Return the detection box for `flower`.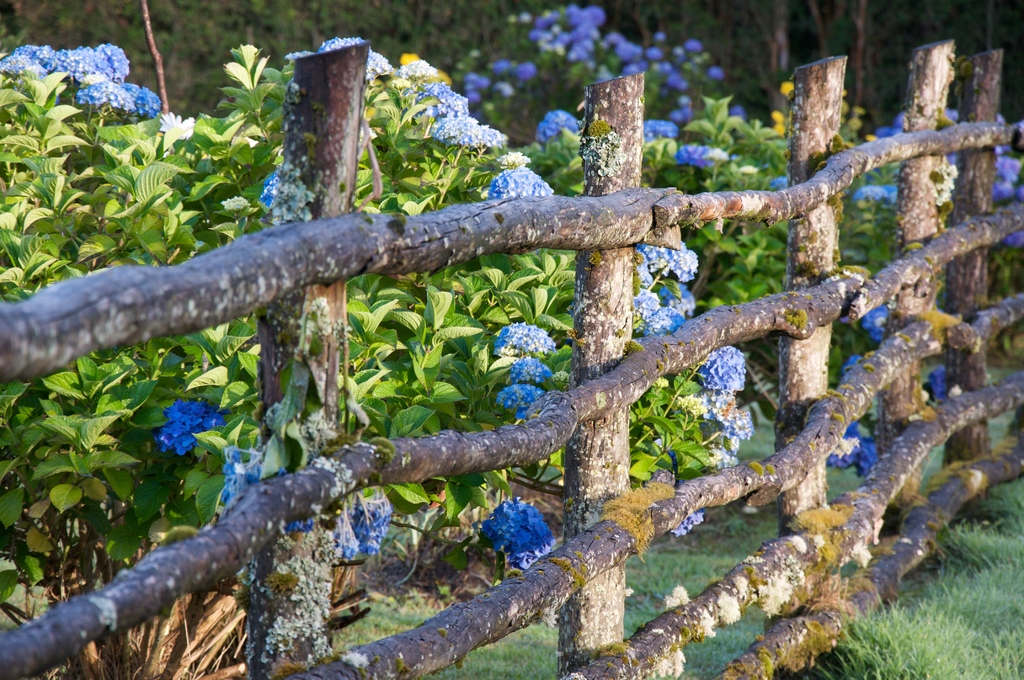
[left=995, top=154, right=1023, bottom=197].
